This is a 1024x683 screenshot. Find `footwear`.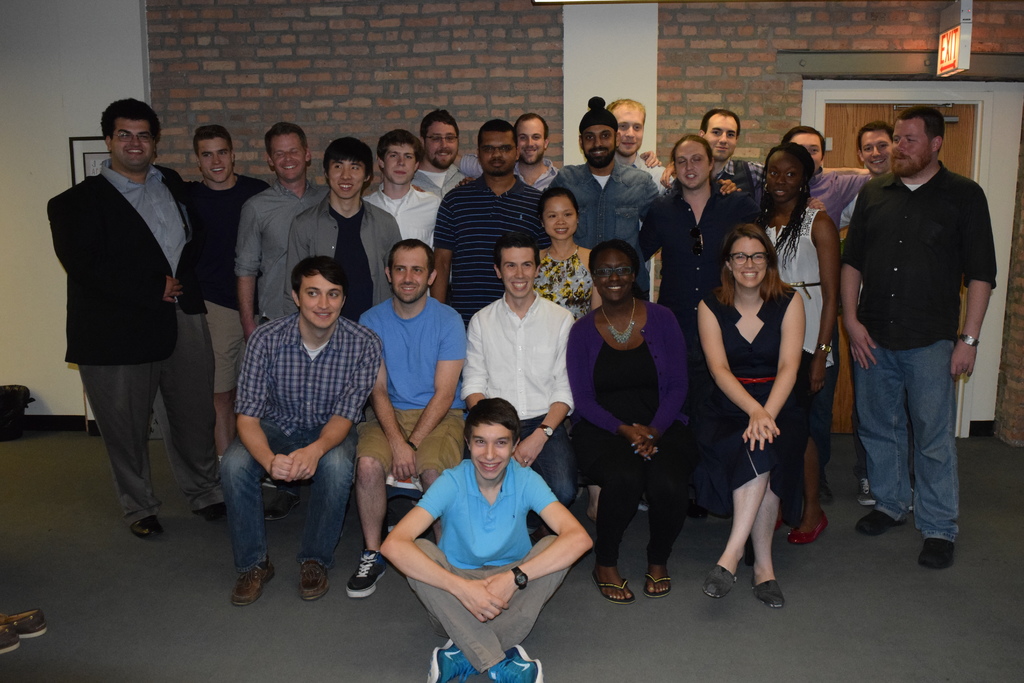
Bounding box: 642 570 673 600.
